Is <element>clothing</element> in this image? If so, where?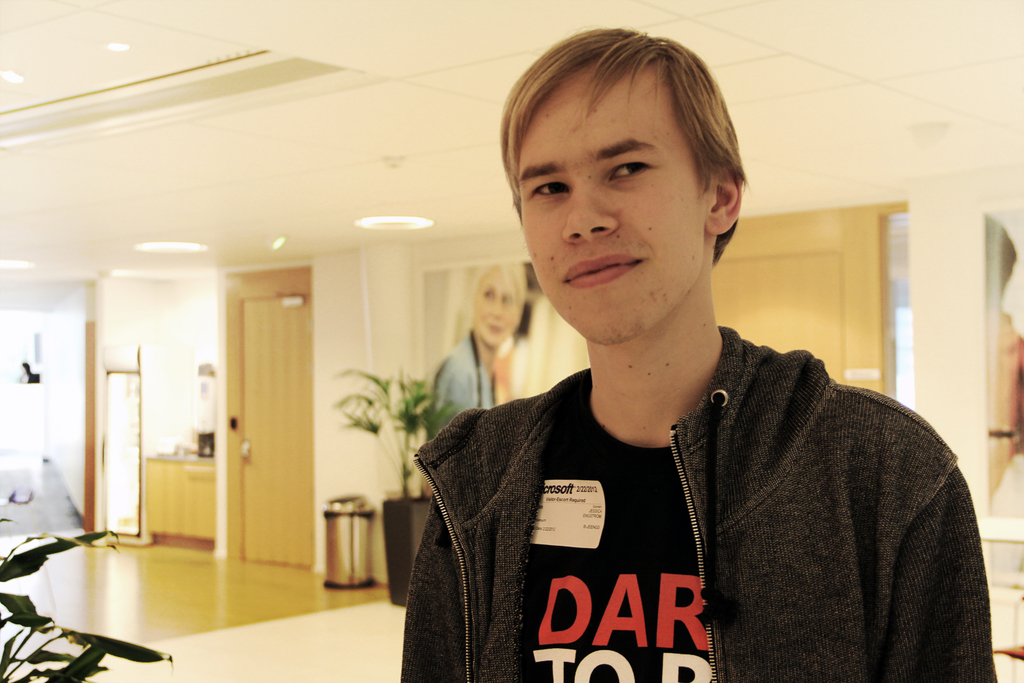
Yes, at 430/329/490/438.
